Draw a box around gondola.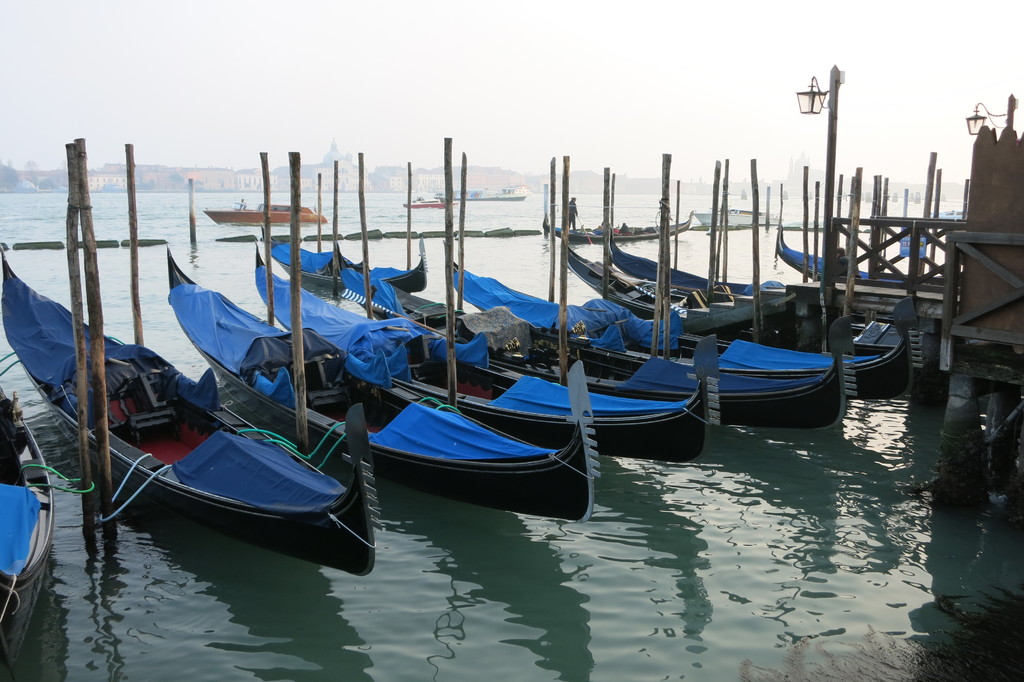
[0, 389, 56, 670].
